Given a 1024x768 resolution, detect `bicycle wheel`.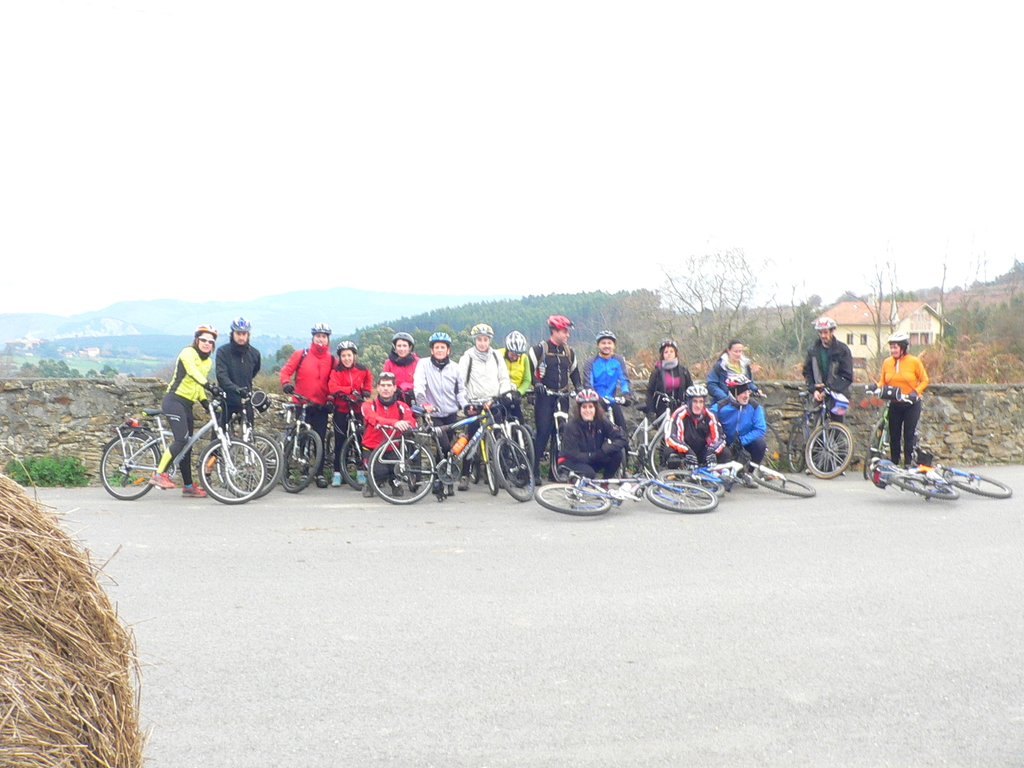
crop(751, 468, 815, 495).
